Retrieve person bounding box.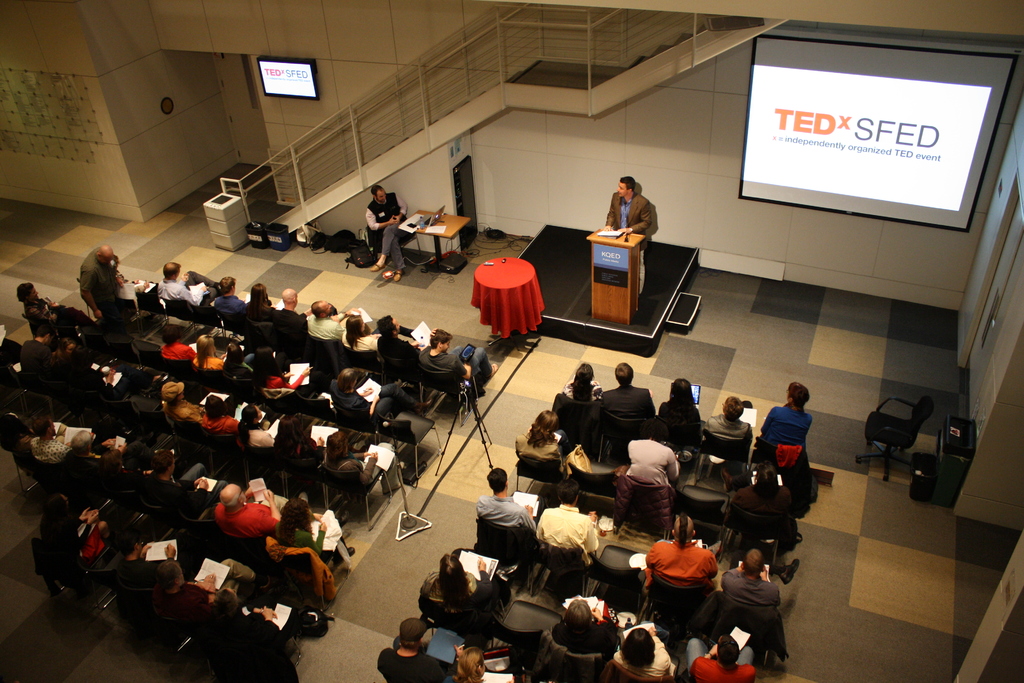
Bounding box: (723,465,796,583).
